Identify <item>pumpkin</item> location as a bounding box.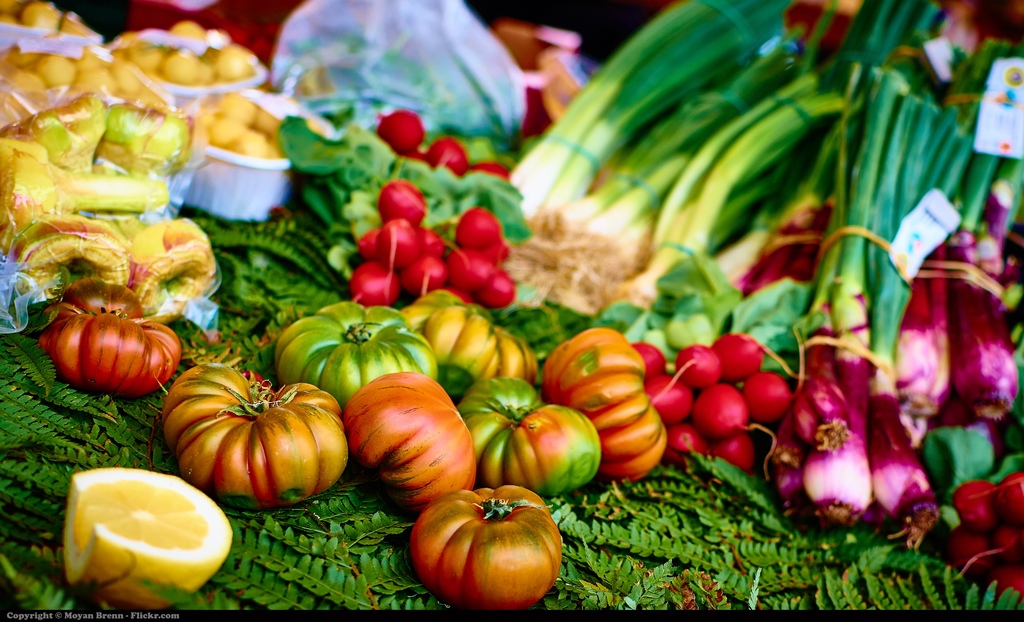
region(538, 319, 671, 479).
